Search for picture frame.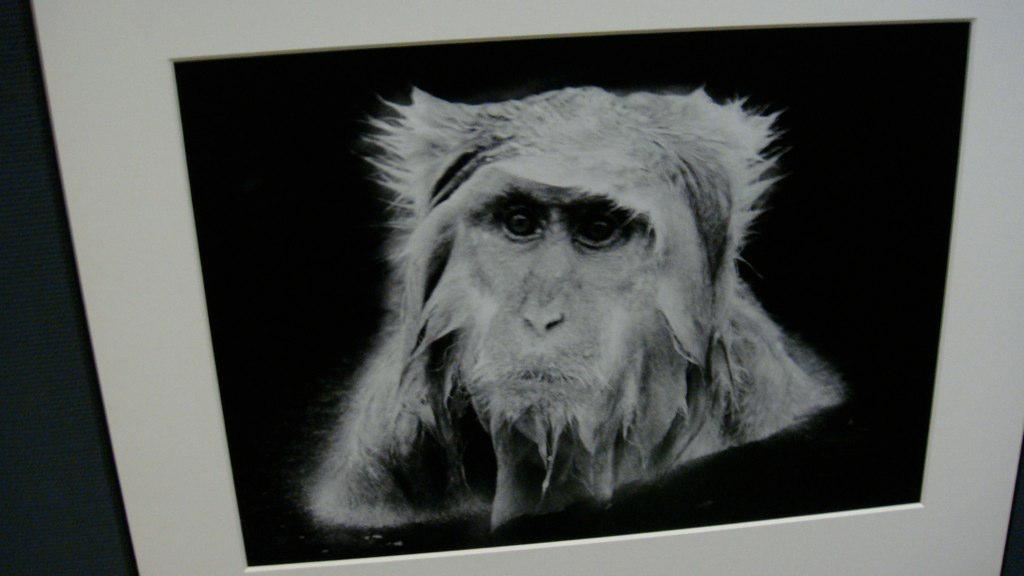
Found at bbox=(27, 0, 1023, 575).
